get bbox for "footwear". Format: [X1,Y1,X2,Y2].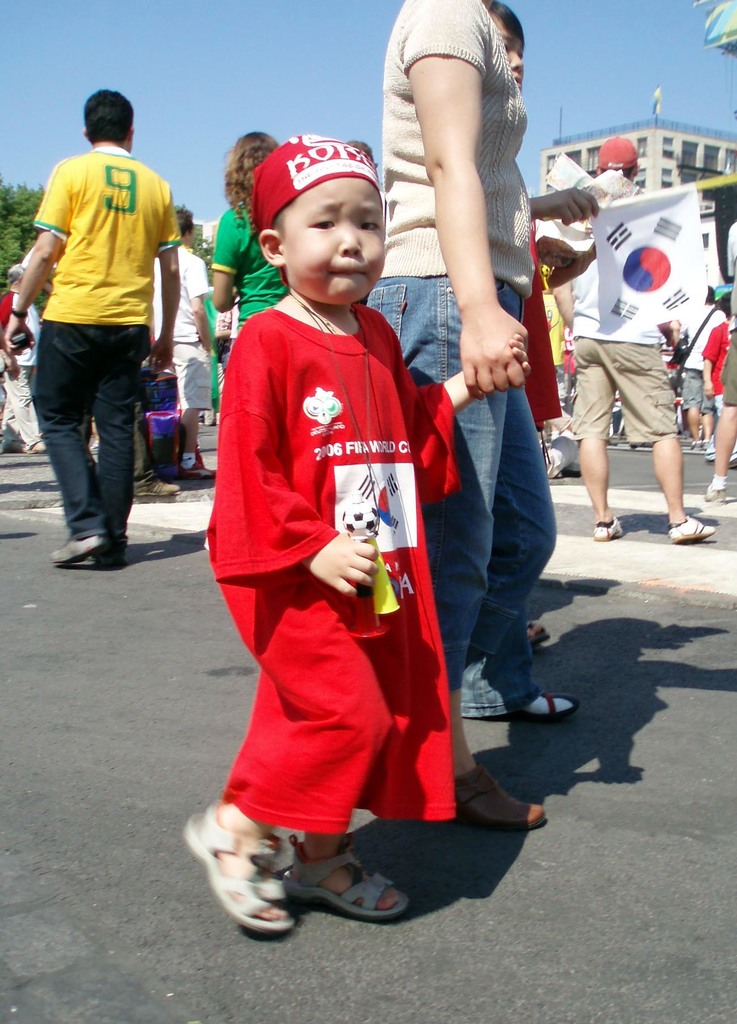
[277,838,419,924].
